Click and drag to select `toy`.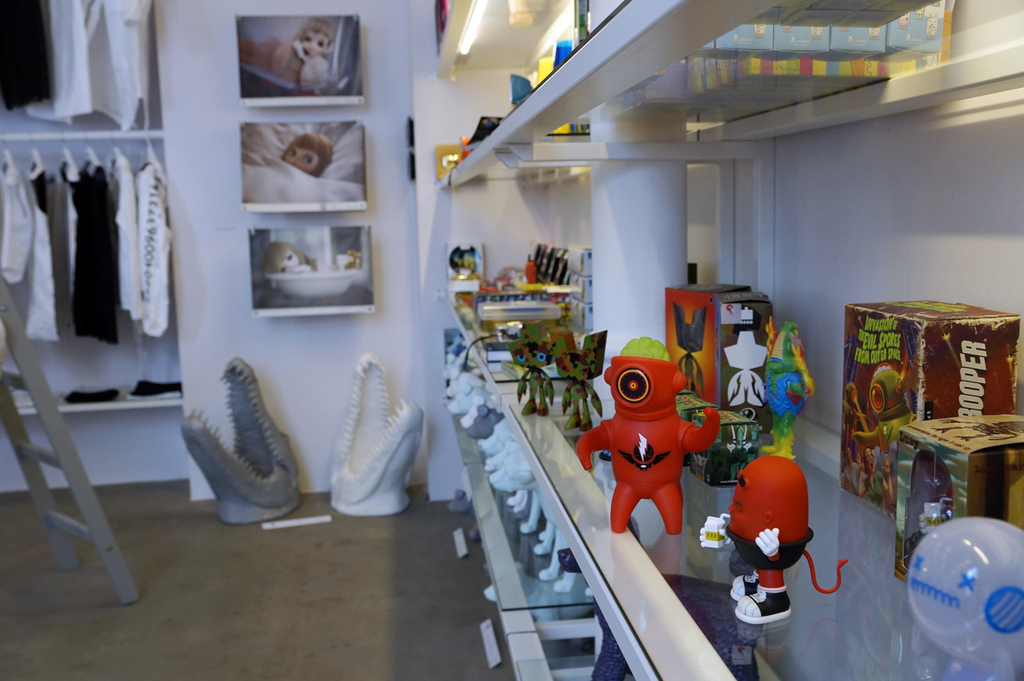
Selection: [464,408,511,434].
